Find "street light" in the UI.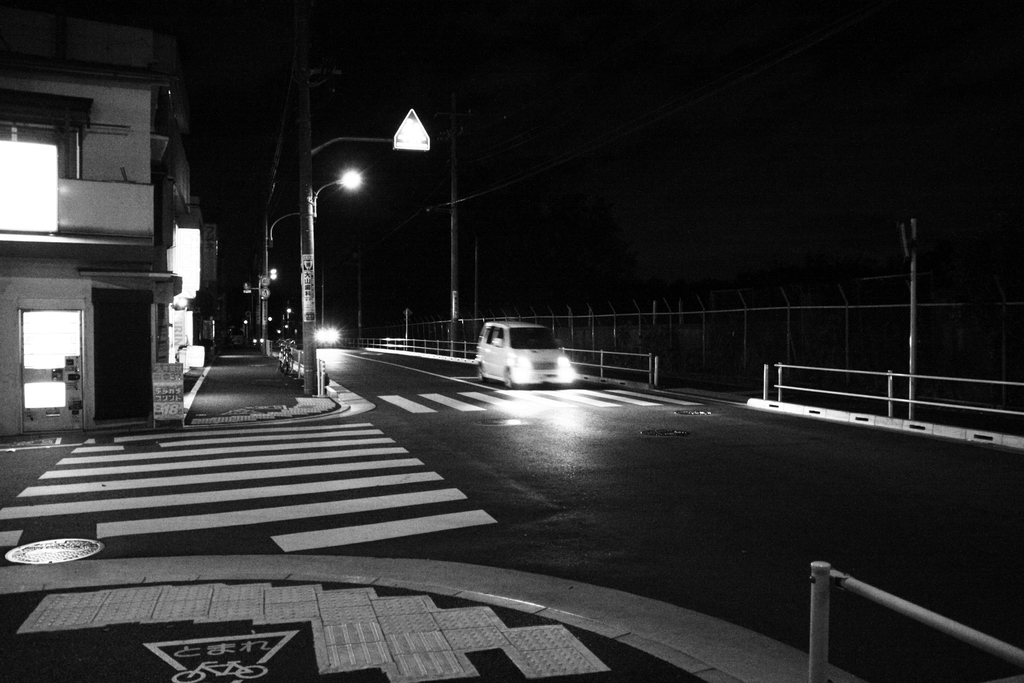
UI element at rect(305, 169, 361, 392).
